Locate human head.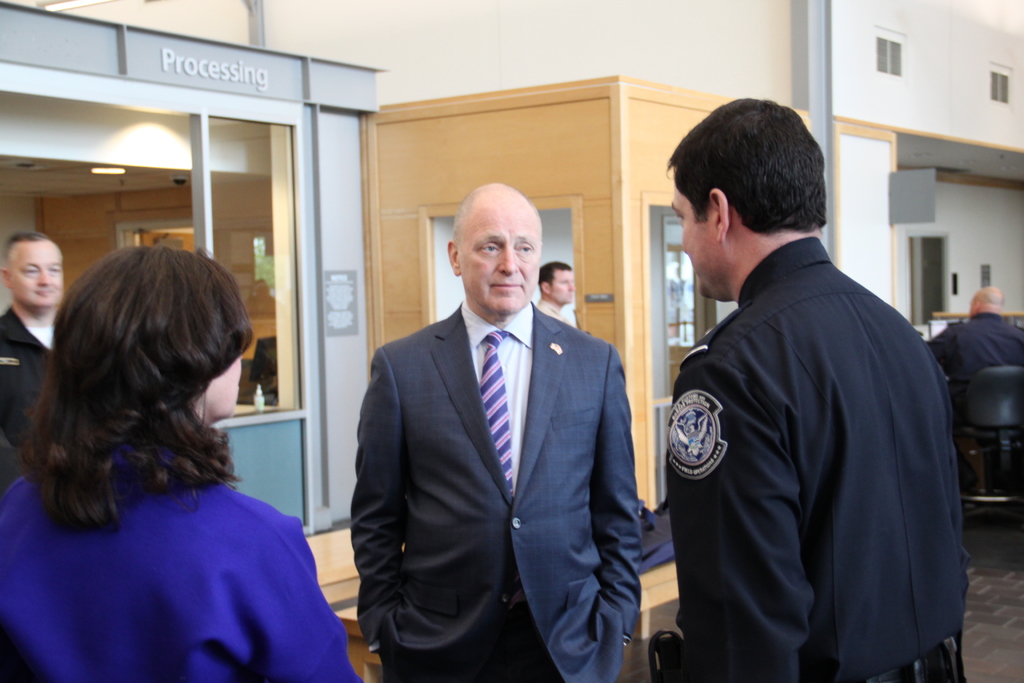
Bounding box: region(0, 229, 63, 306).
